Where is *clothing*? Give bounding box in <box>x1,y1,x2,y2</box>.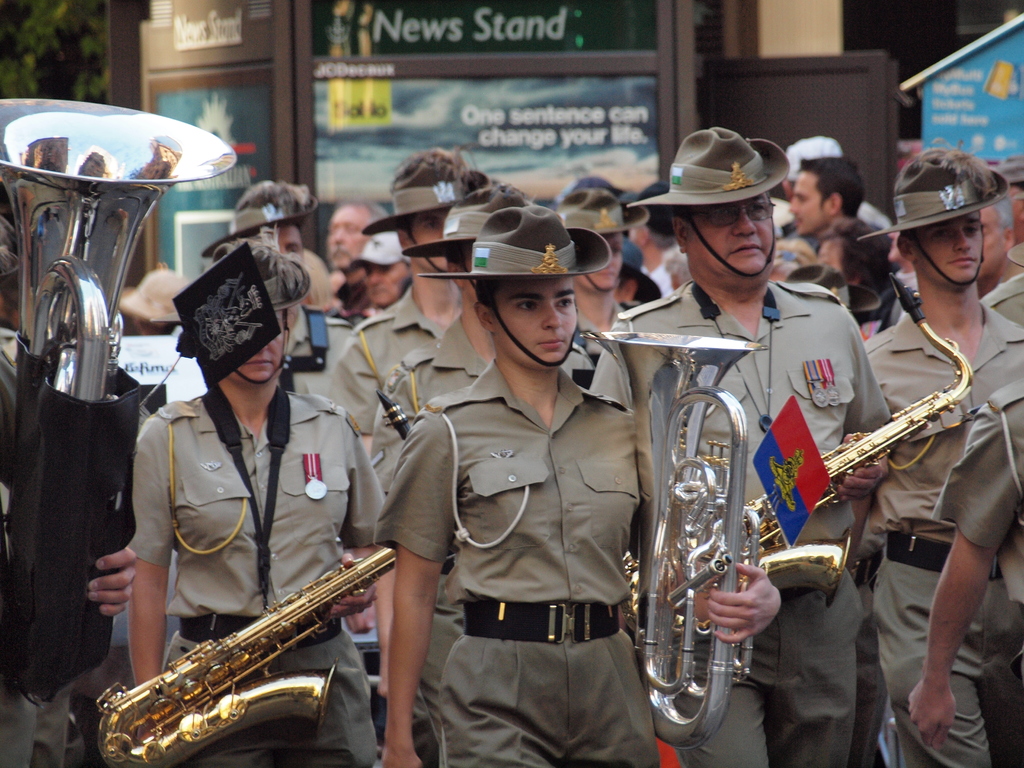
<box>586,282,892,767</box>.
